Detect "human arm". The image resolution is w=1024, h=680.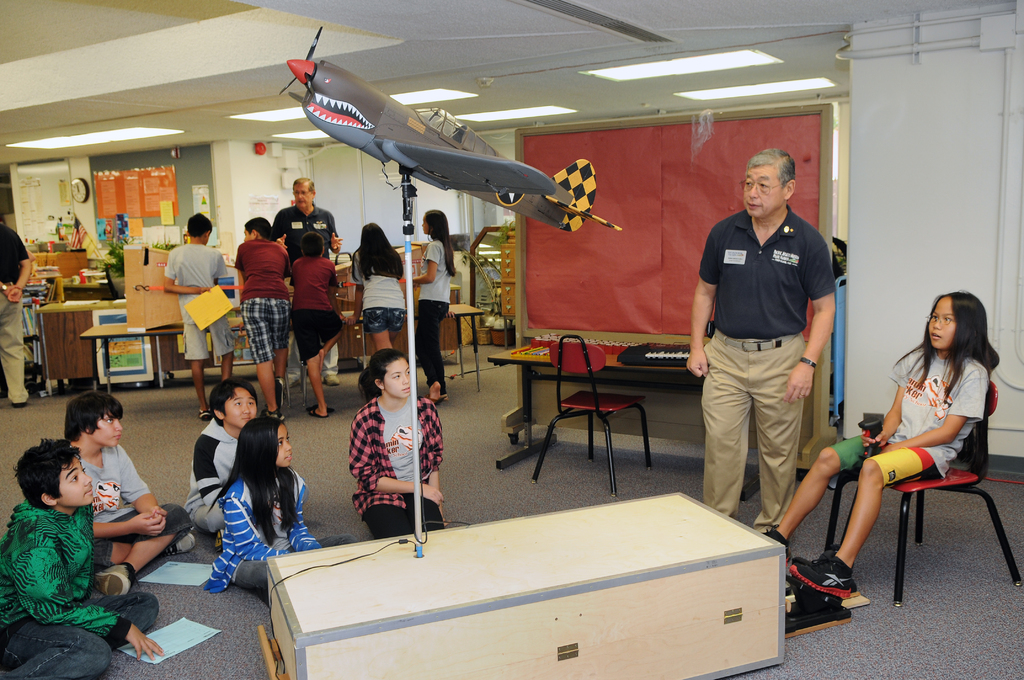
bbox=(275, 471, 328, 560).
